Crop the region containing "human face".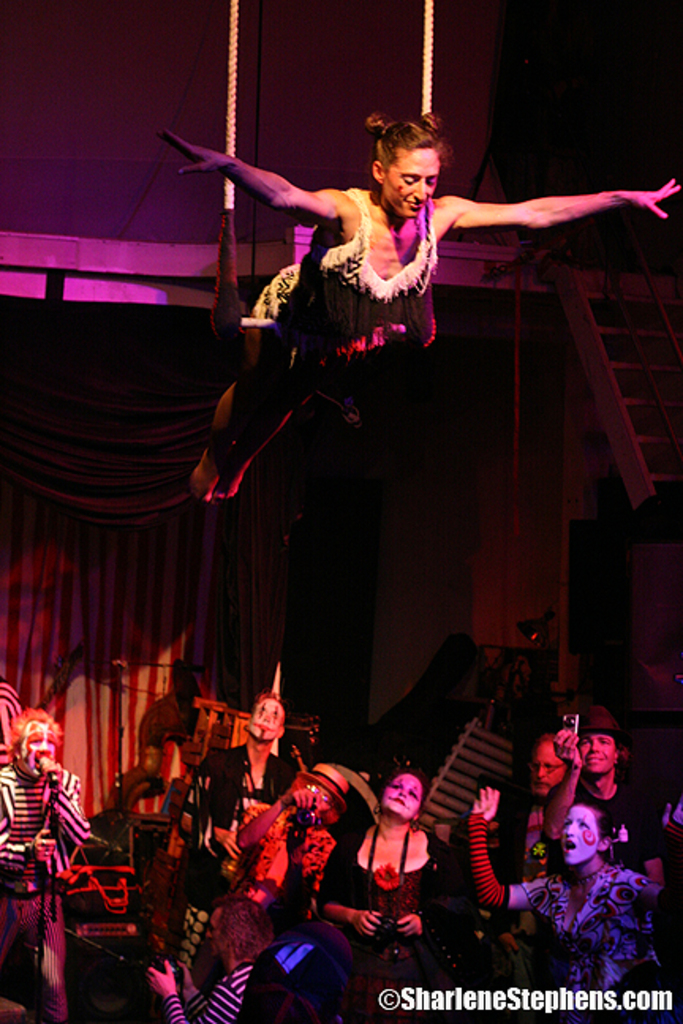
Crop region: (528,736,564,793).
